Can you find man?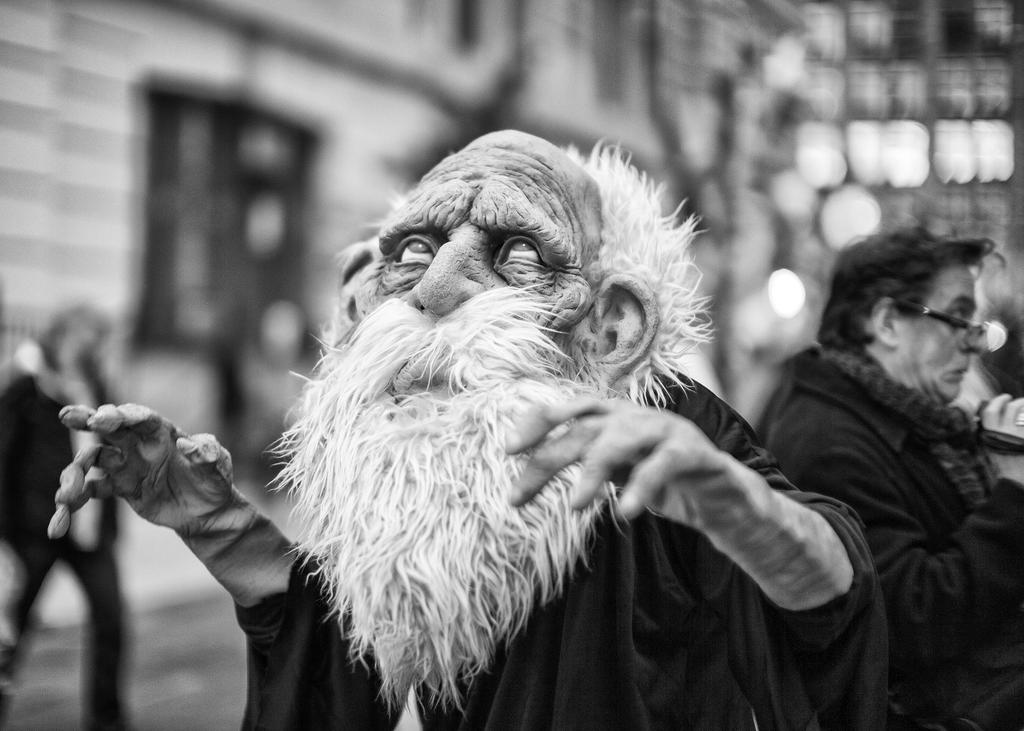
Yes, bounding box: box(760, 202, 1023, 709).
